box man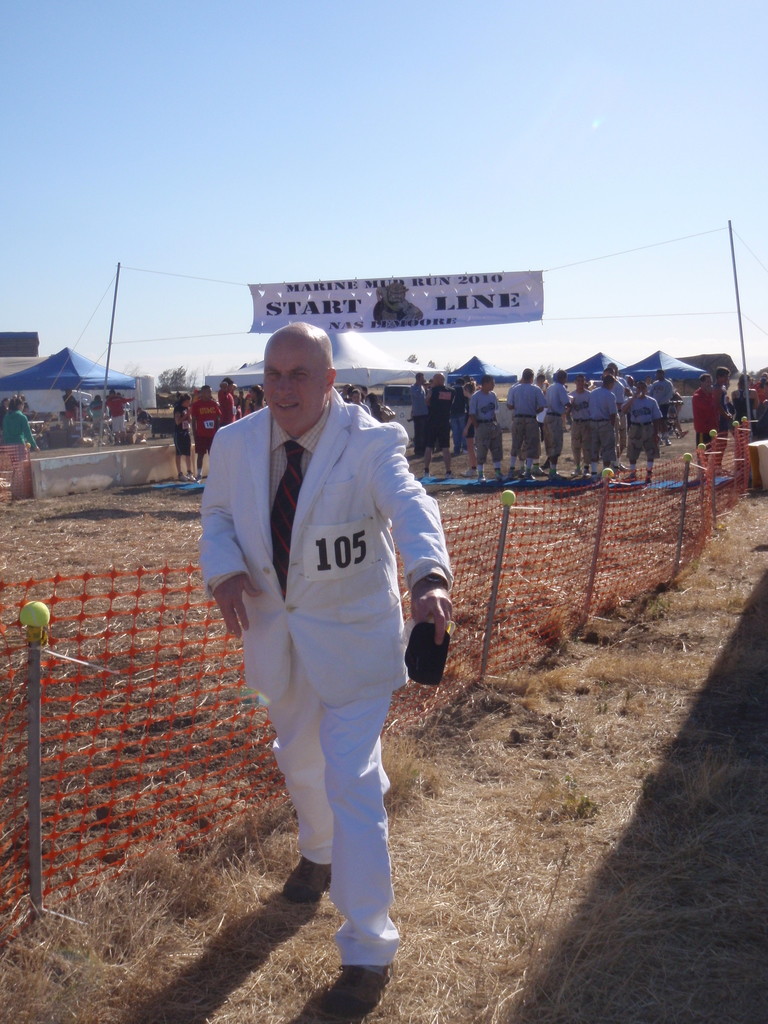
<region>196, 312, 451, 945</region>
